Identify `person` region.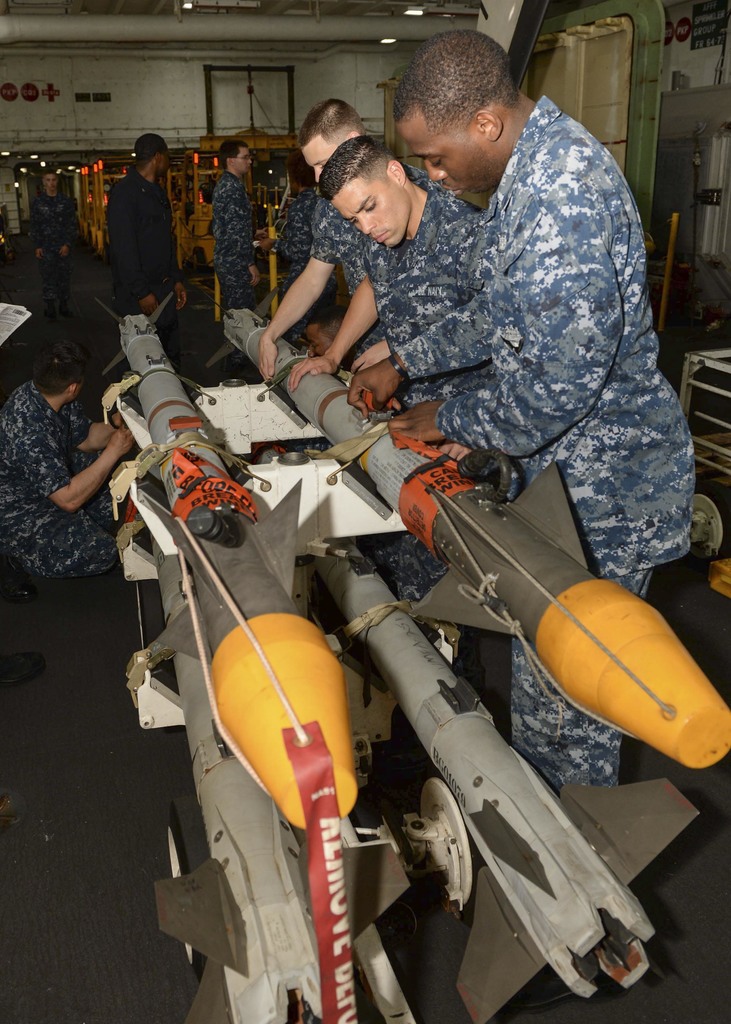
Region: crop(97, 122, 181, 329).
